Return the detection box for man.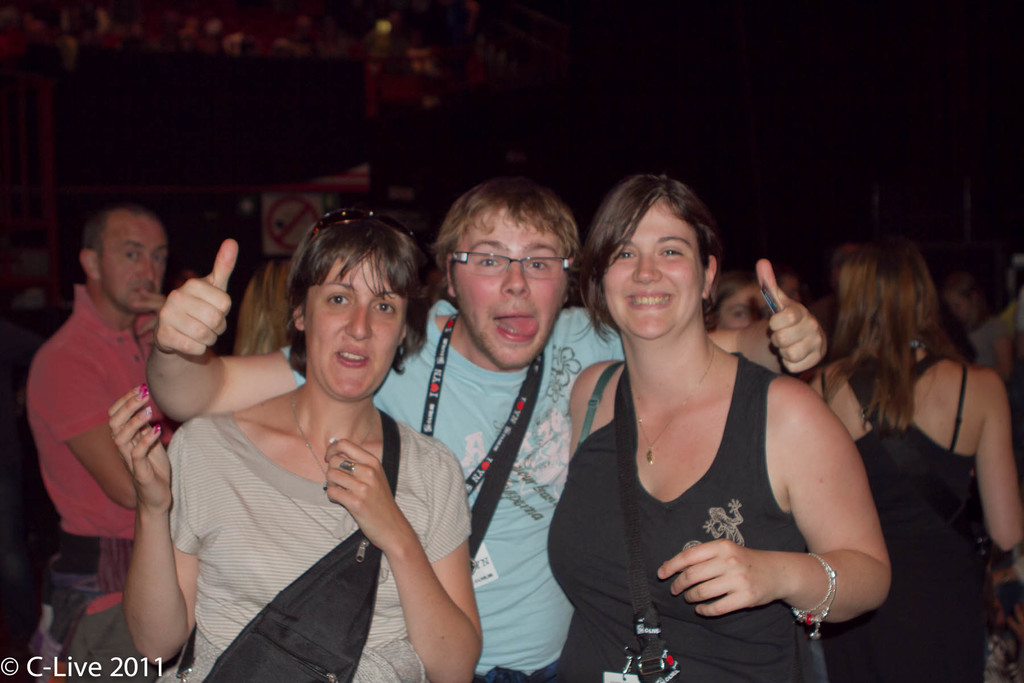
22:171:212:670.
